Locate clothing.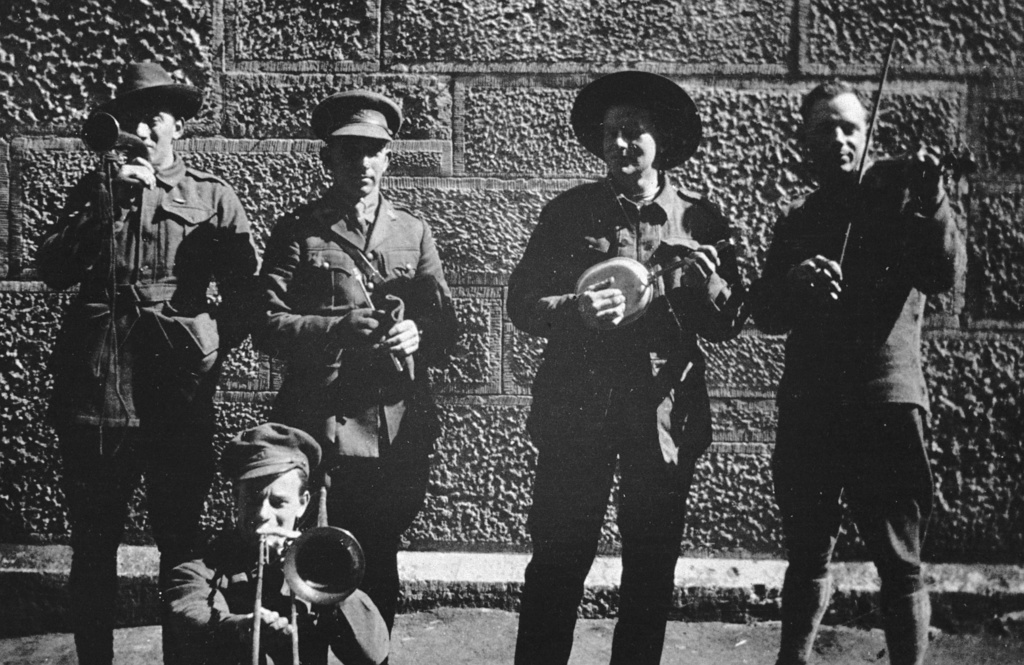
Bounding box: crop(504, 168, 753, 664).
